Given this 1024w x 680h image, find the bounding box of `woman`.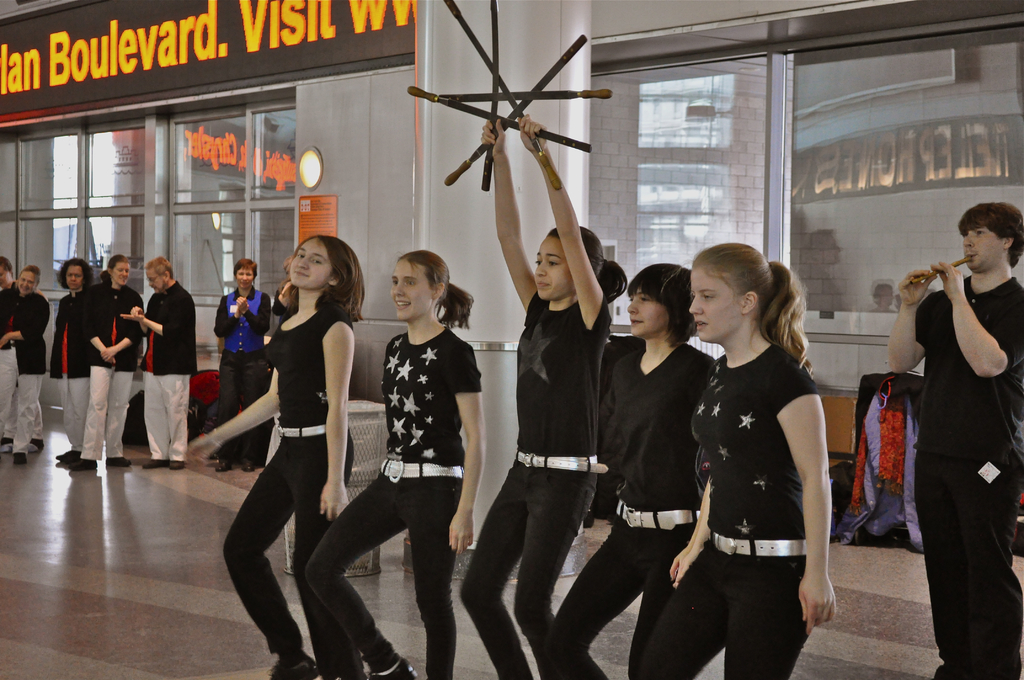
detection(296, 251, 490, 679).
